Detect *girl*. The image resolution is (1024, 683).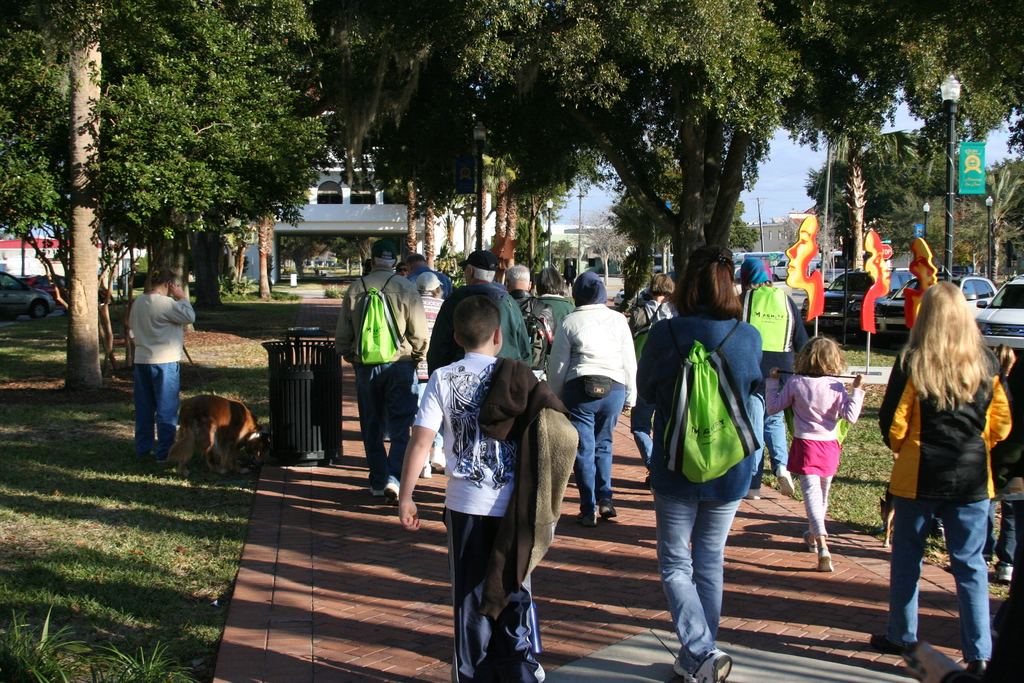
region(877, 284, 1013, 666).
